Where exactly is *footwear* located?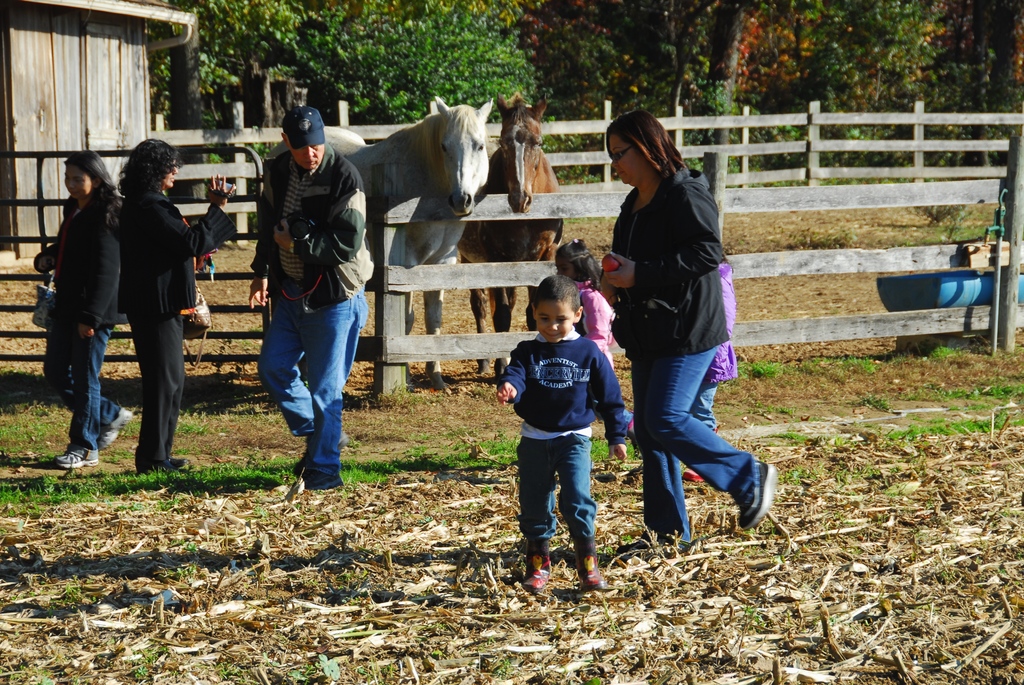
Its bounding box is crop(719, 446, 777, 540).
